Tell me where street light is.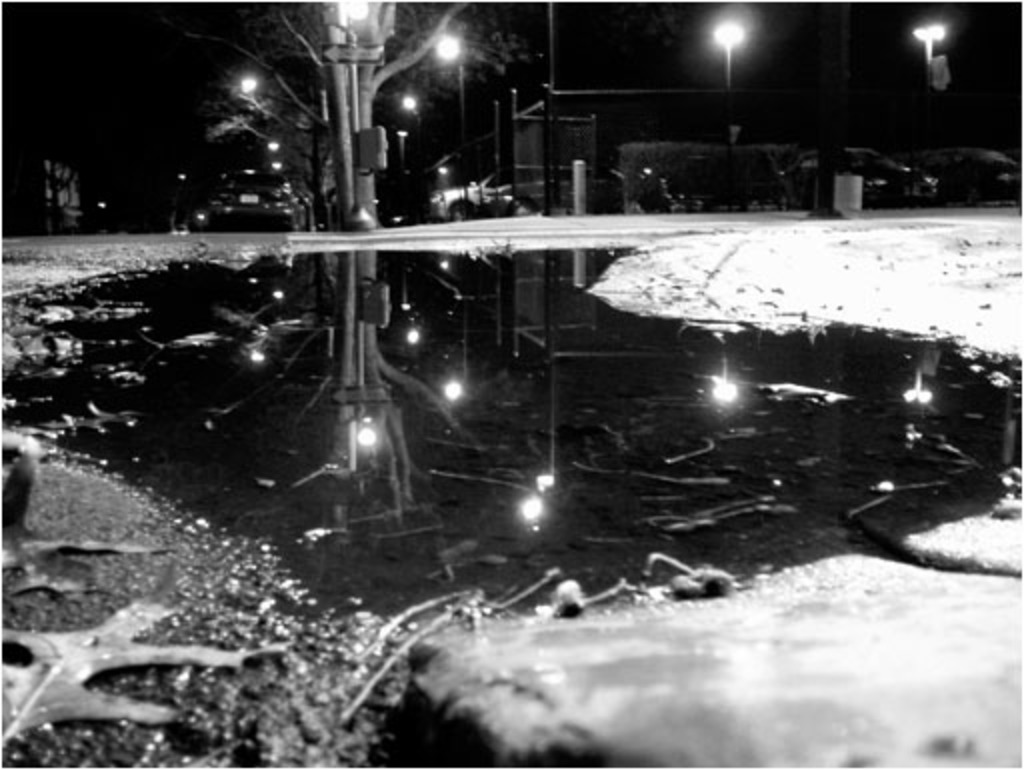
street light is at <bbox>270, 160, 282, 178</bbox>.
